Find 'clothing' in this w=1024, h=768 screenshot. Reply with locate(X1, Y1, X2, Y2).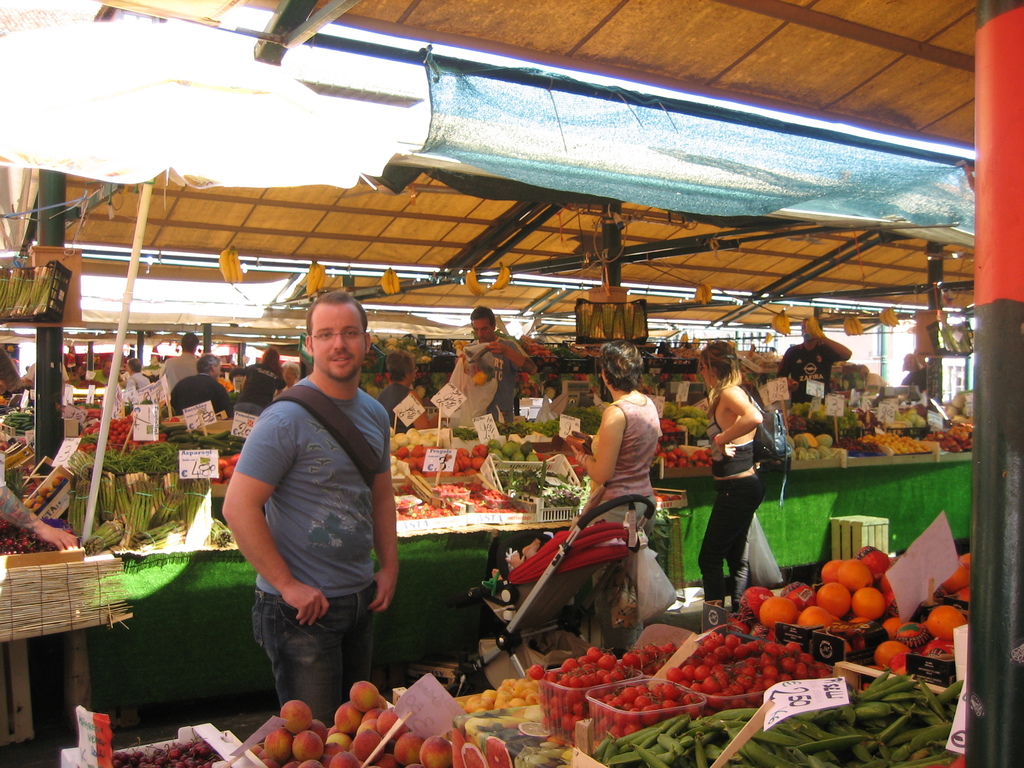
locate(128, 369, 149, 393).
